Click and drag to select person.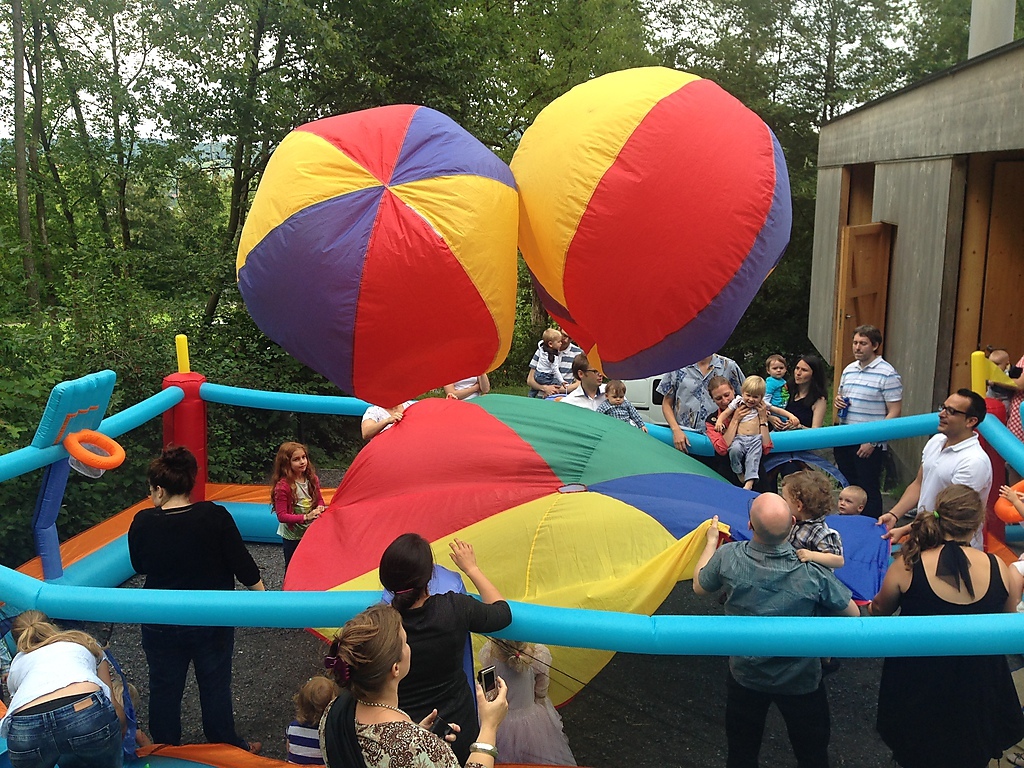
Selection: (left=871, top=380, right=991, bottom=560).
